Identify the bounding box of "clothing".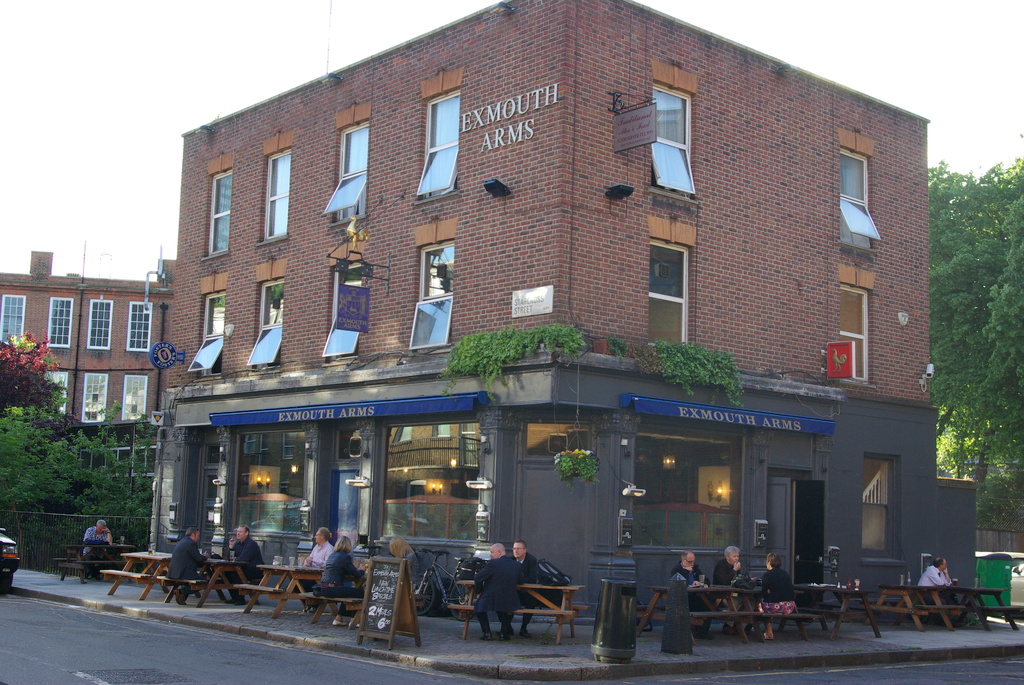
detection(916, 567, 952, 619).
